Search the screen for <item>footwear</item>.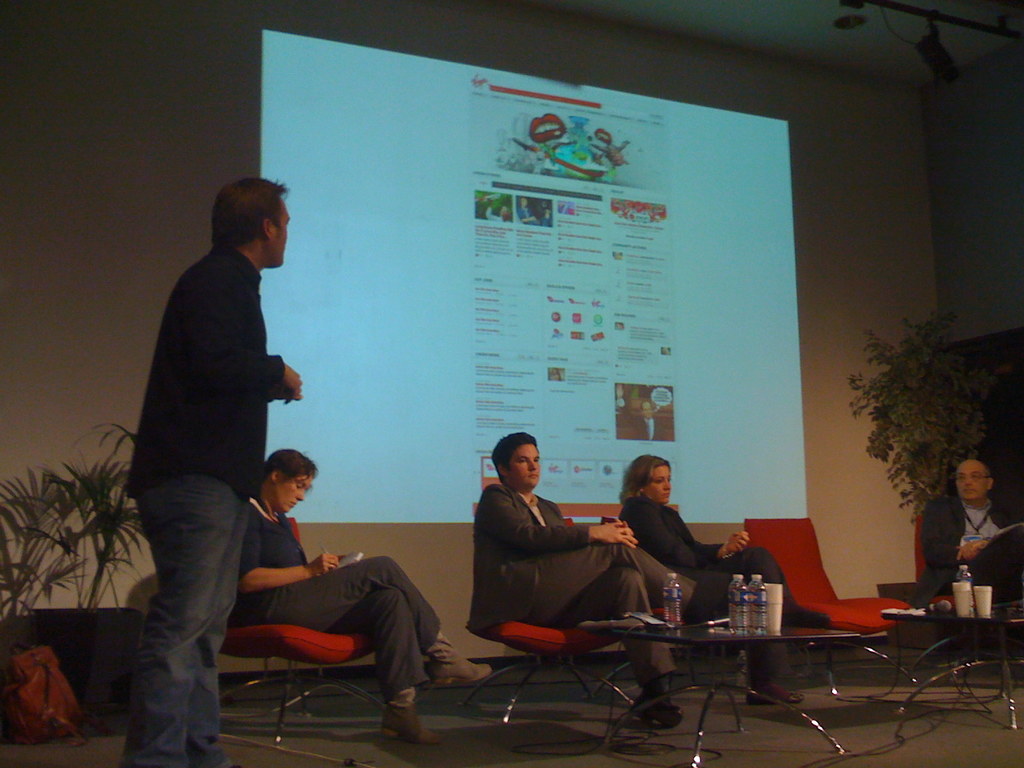
Found at pyautogui.locateOnScreen(634, 685, 684, 730).
